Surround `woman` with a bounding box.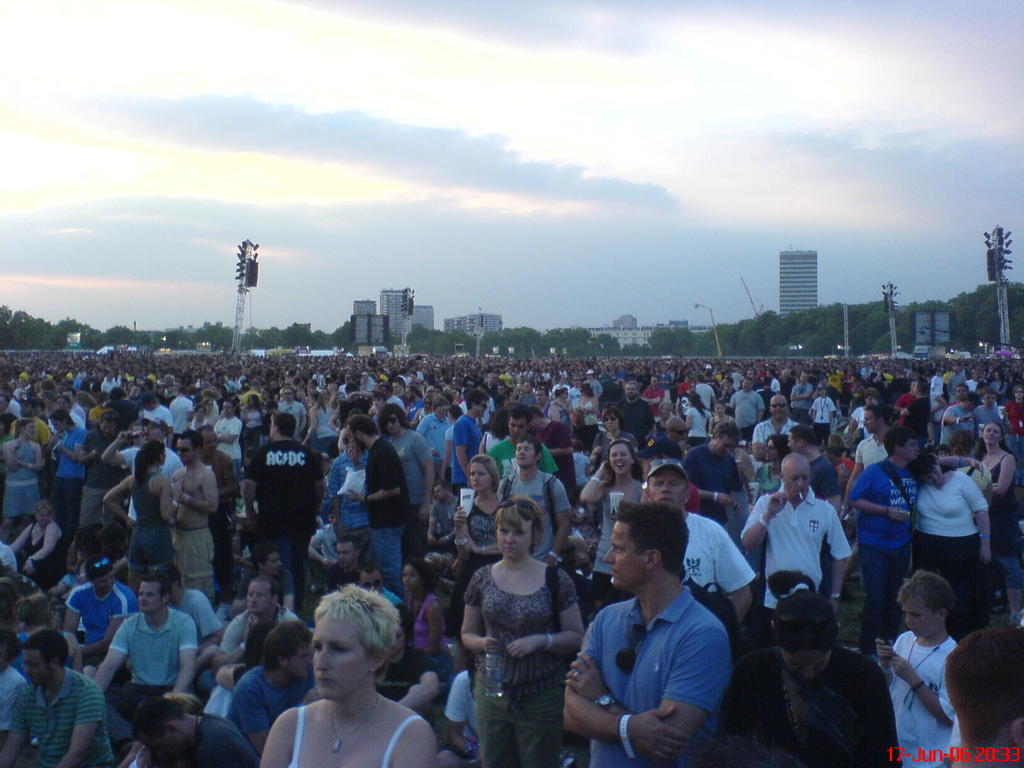
<box>742,439,795,509</box>.
